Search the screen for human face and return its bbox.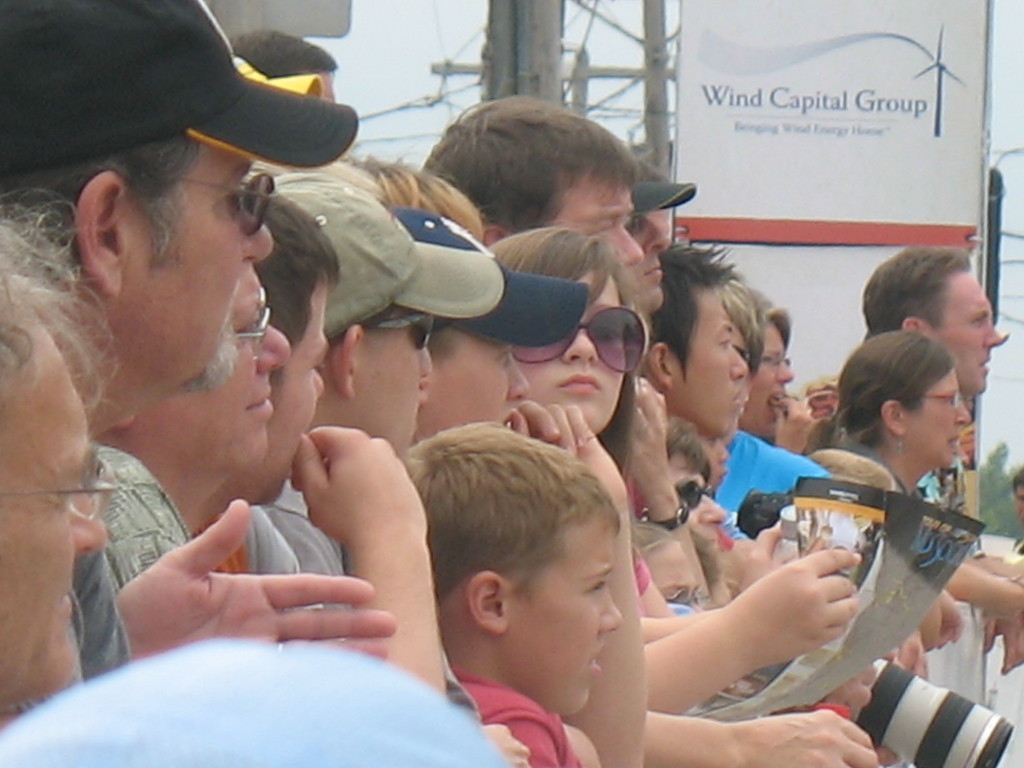
Found: rect(629, 209, 666, 309).
